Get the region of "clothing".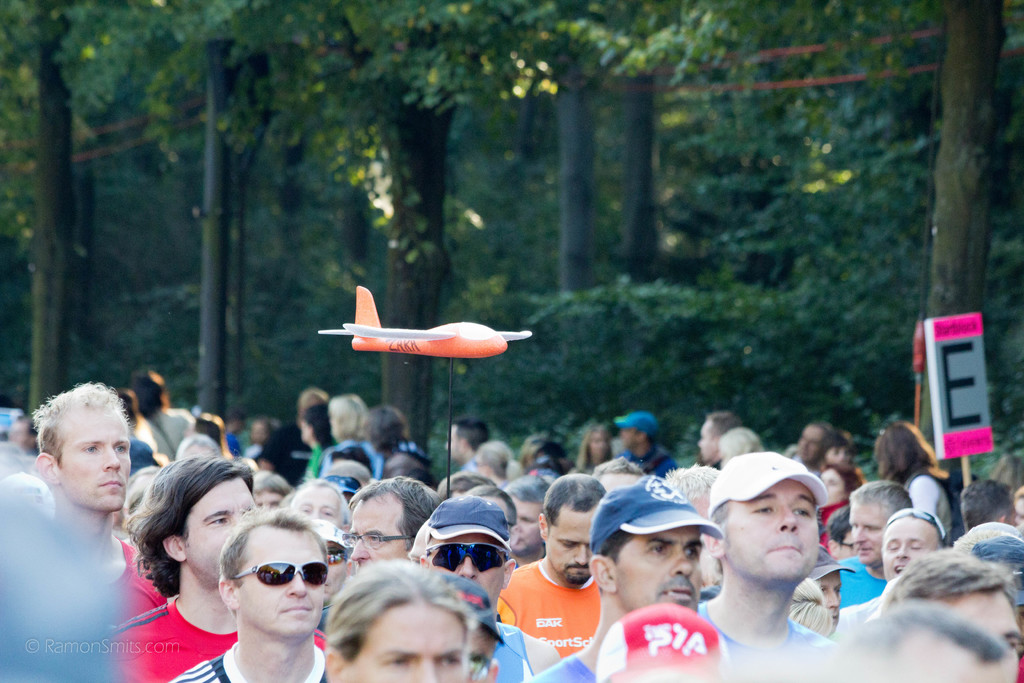
box(486, 618, 539, 682).
